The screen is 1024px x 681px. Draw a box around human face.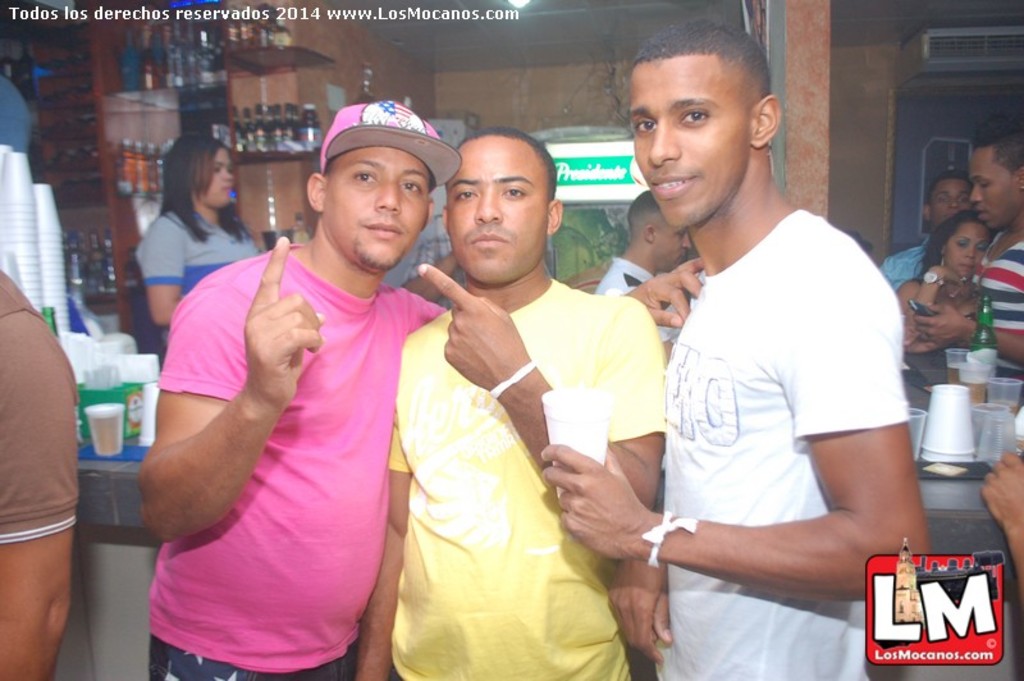
[925,175,972,230].
